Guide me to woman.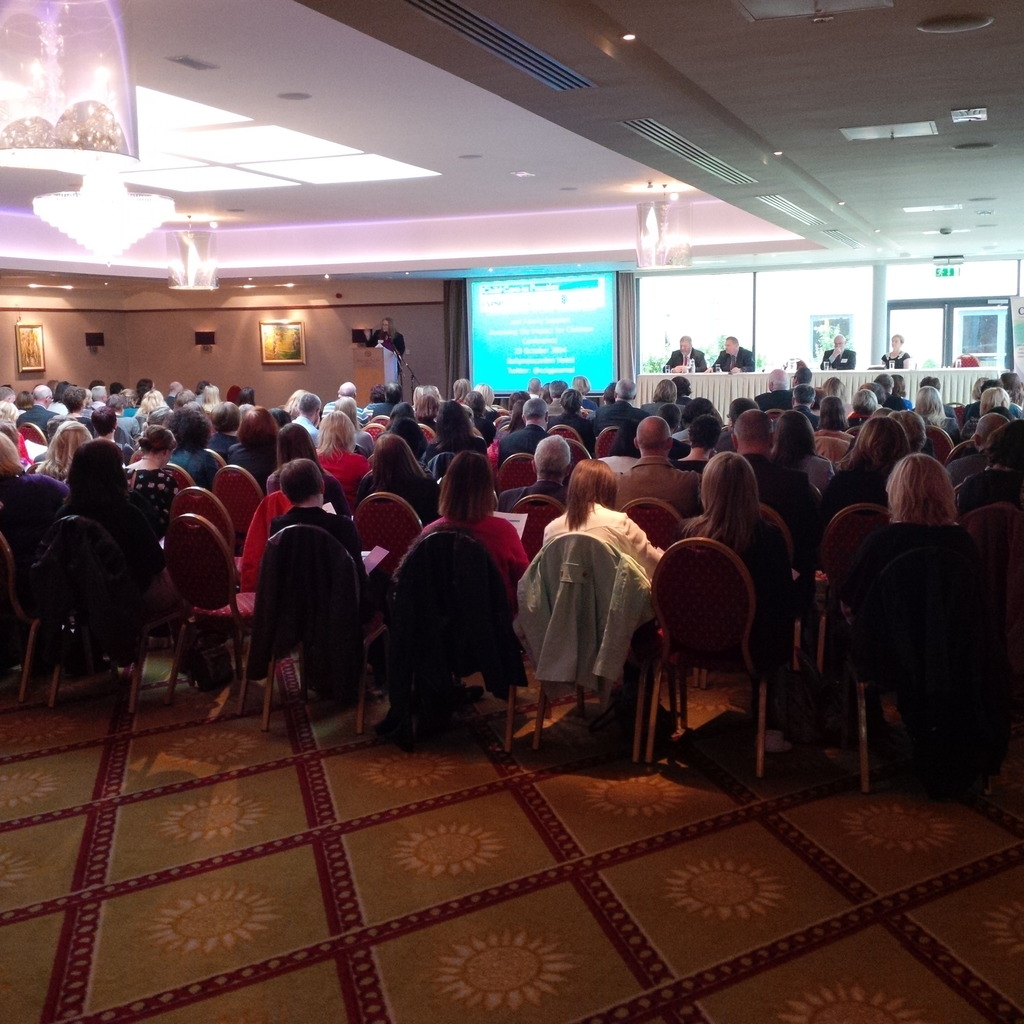
Guidance: 26/418/92/484.
